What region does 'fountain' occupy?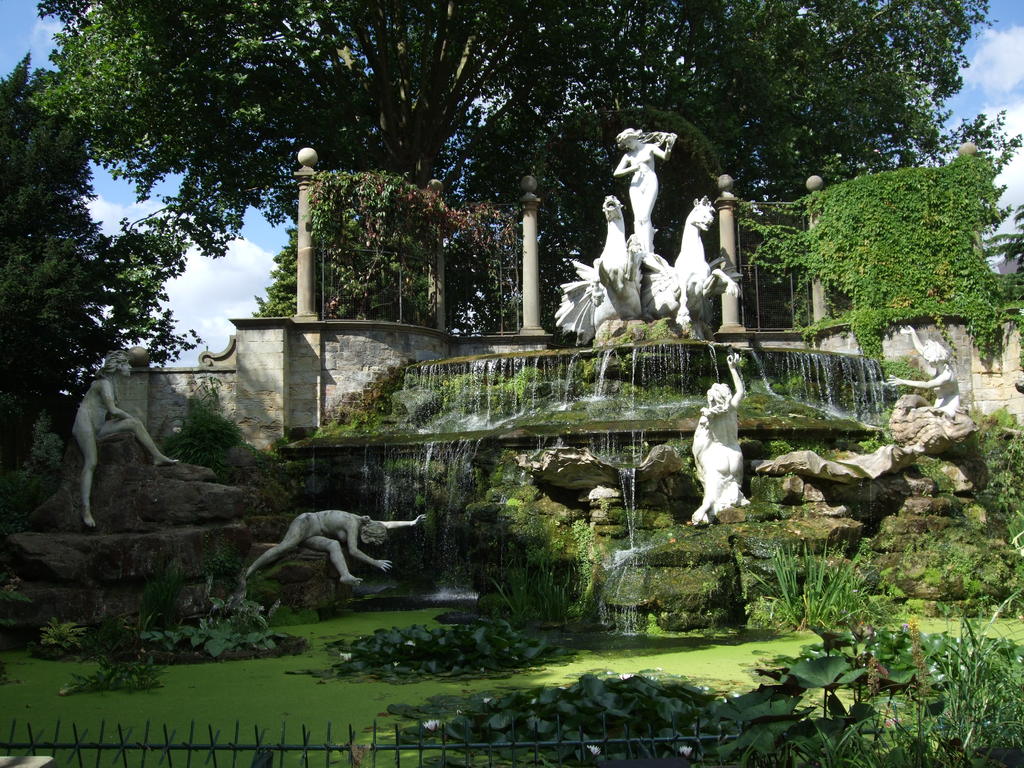
(3,124,1023,767).
